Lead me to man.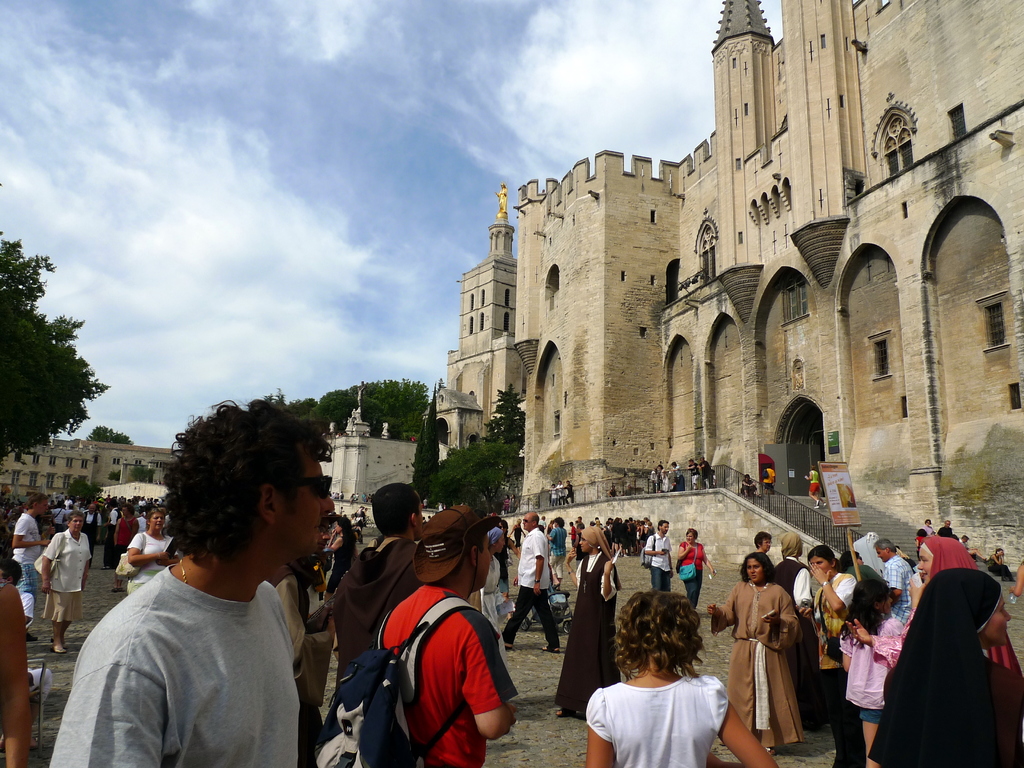
Lead to box(646, 518, 674, 591).
